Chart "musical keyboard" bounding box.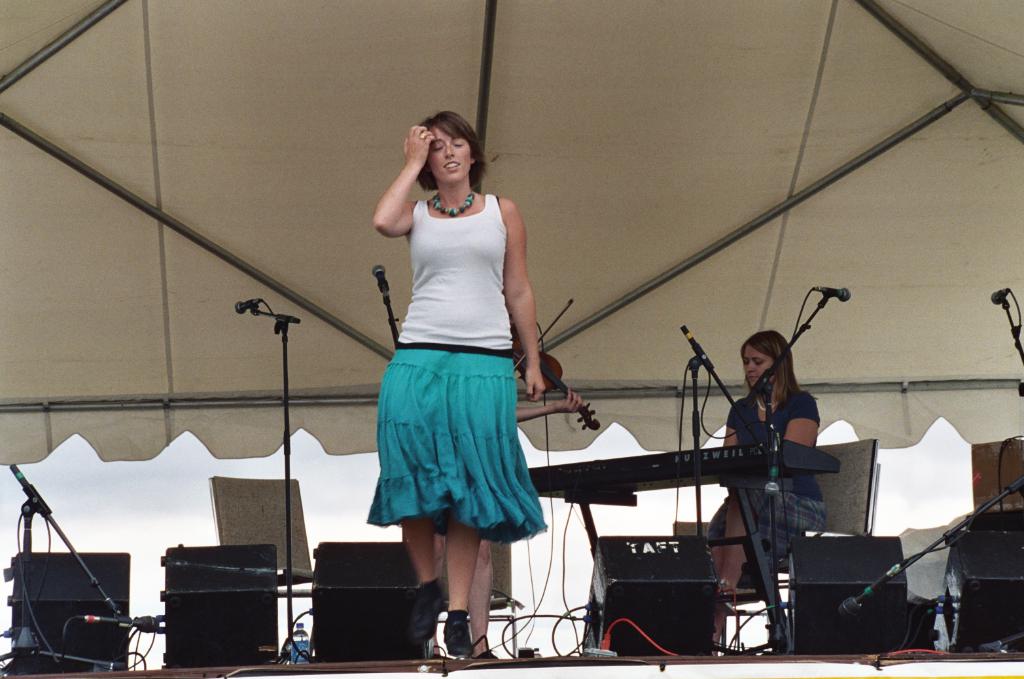
Charted: Rect(535, 356, 838, 649).
